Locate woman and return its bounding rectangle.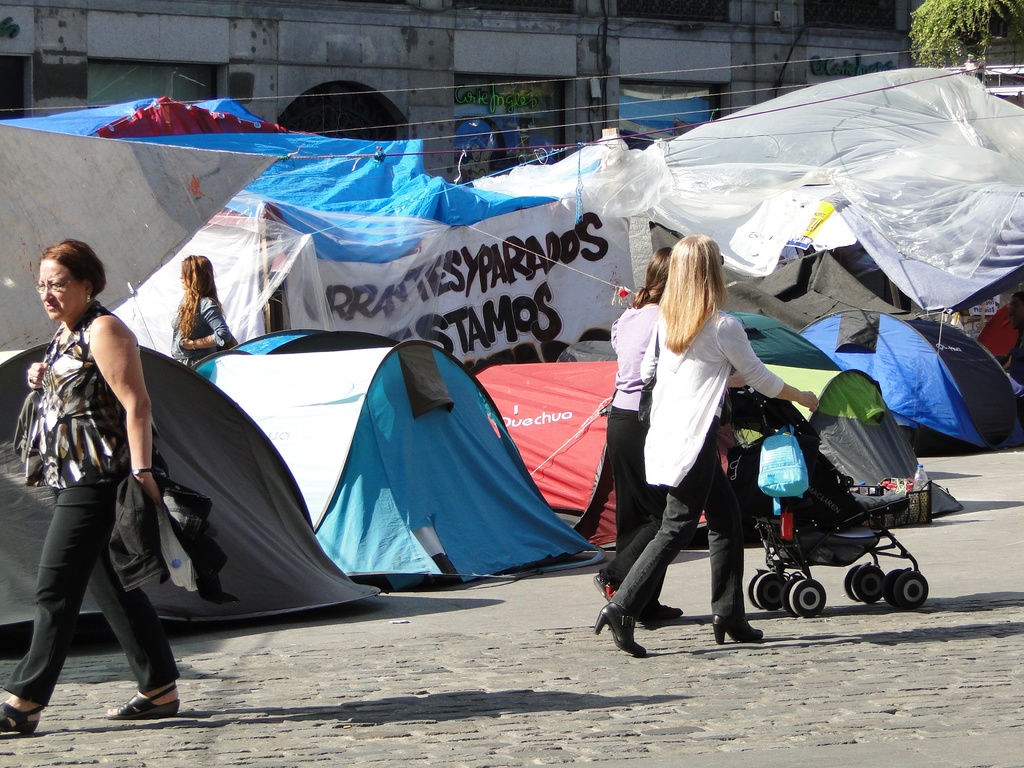
x1=169, y1=254, x2=230, y2=368.
